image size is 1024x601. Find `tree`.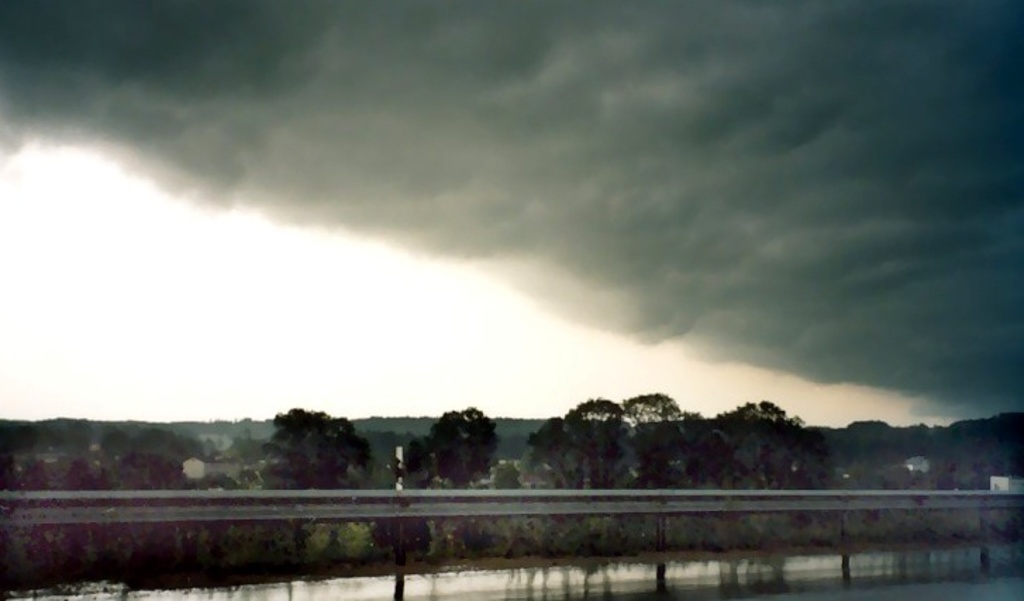
region(249, 408, 366, 500).
